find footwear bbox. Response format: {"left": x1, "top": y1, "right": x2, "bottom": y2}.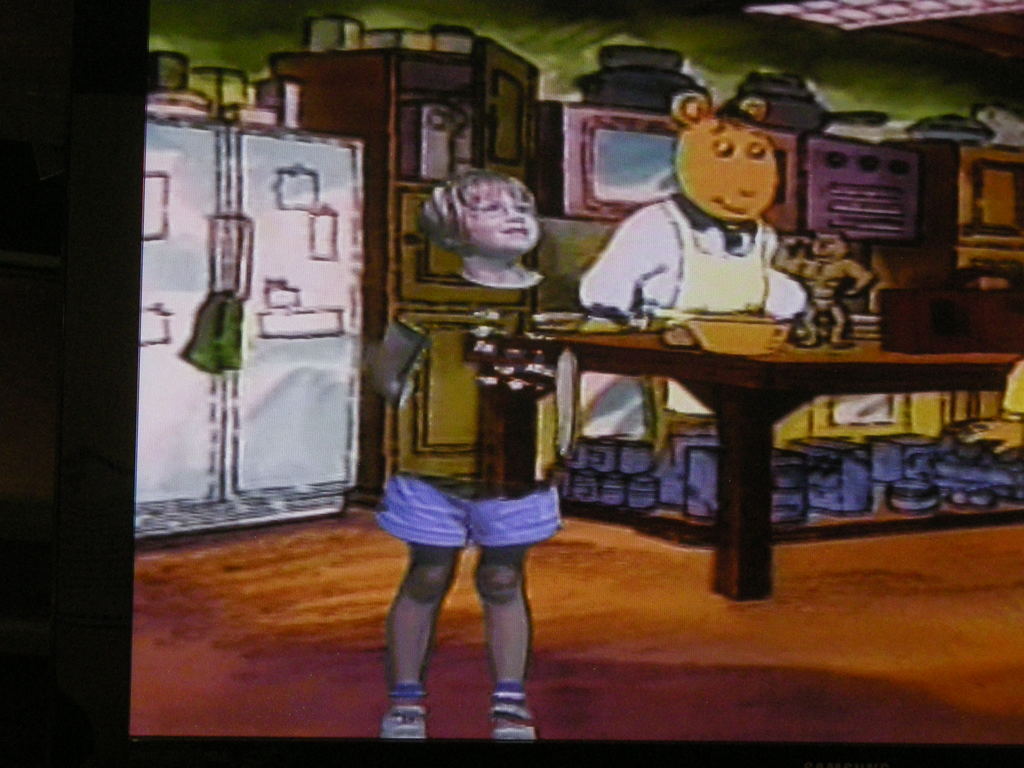
{"left": 382, "top": 680, "right": 427, "bottom": 743}.
